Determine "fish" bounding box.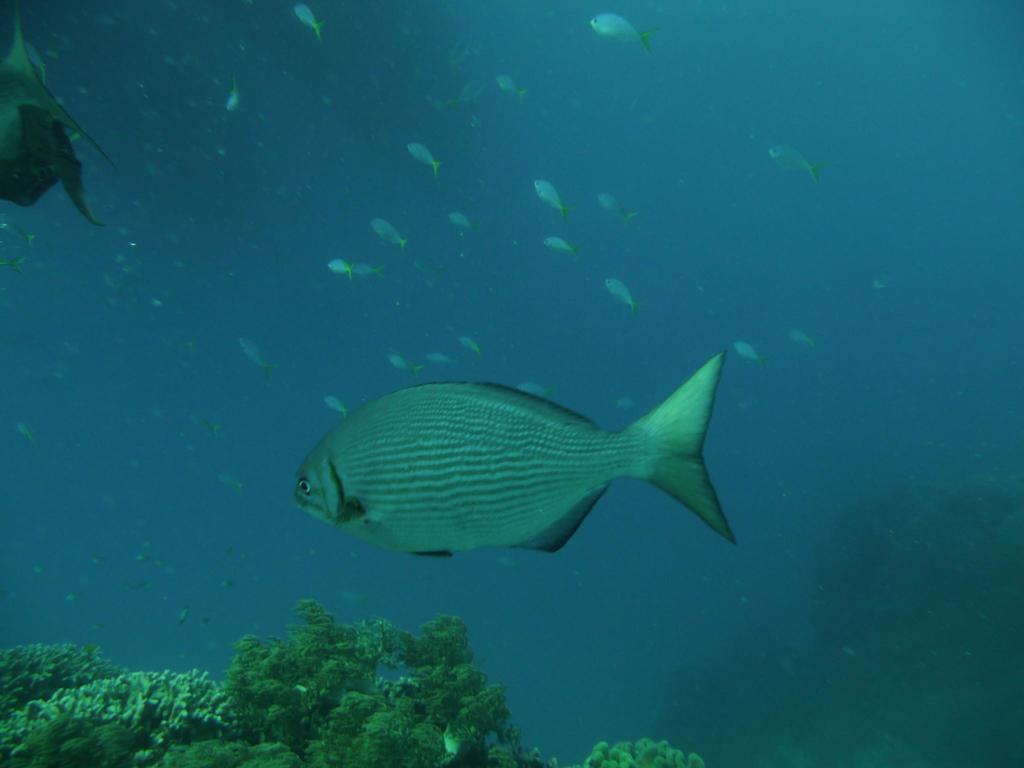
Determined: bbox=[598, 193, 633, 221].
